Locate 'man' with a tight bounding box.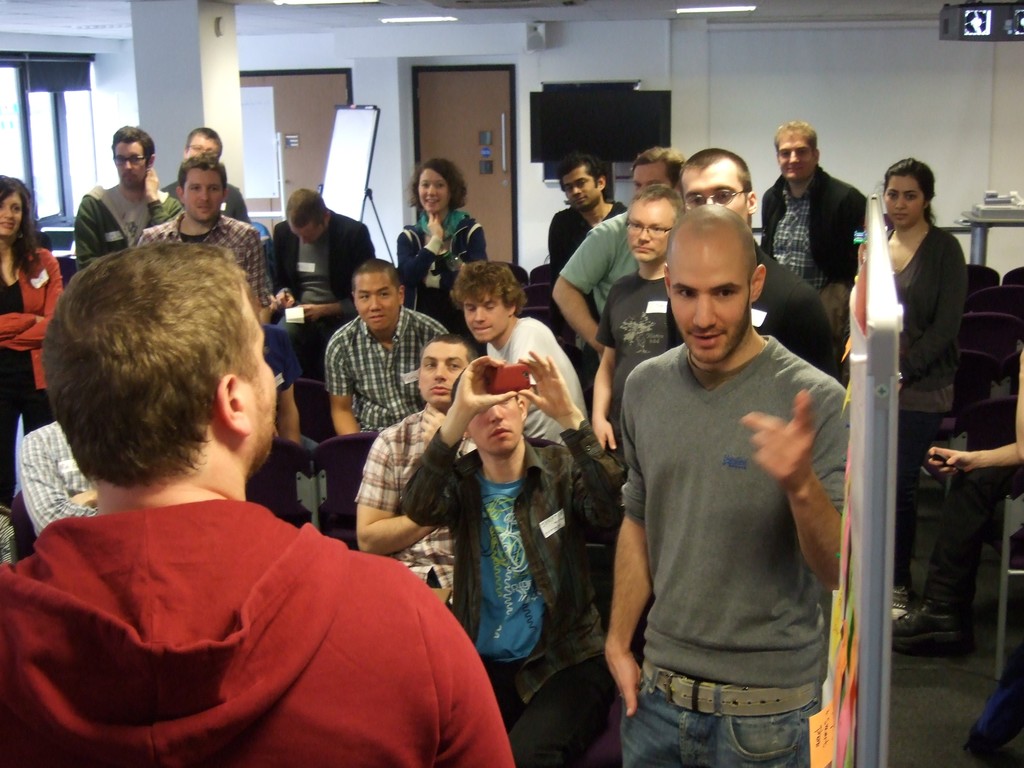
{"left": 133, "top": 145, "right": 278, "bottom": 304}.
